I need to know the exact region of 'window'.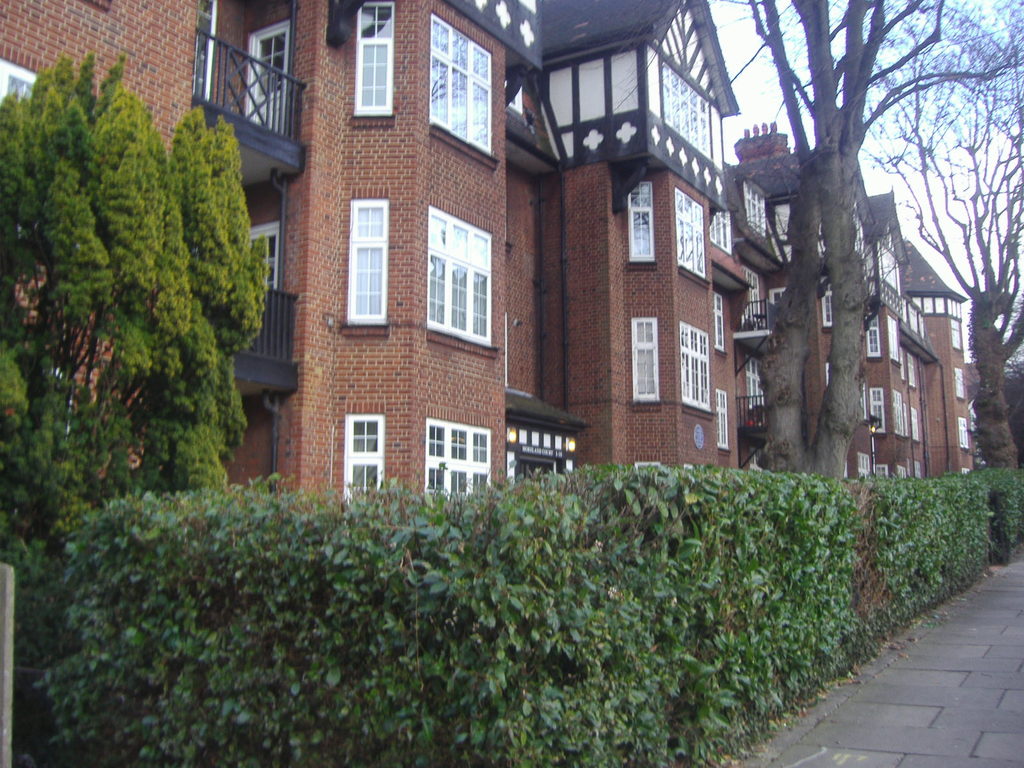
Region: BBox(680, 320, 715, 408).
